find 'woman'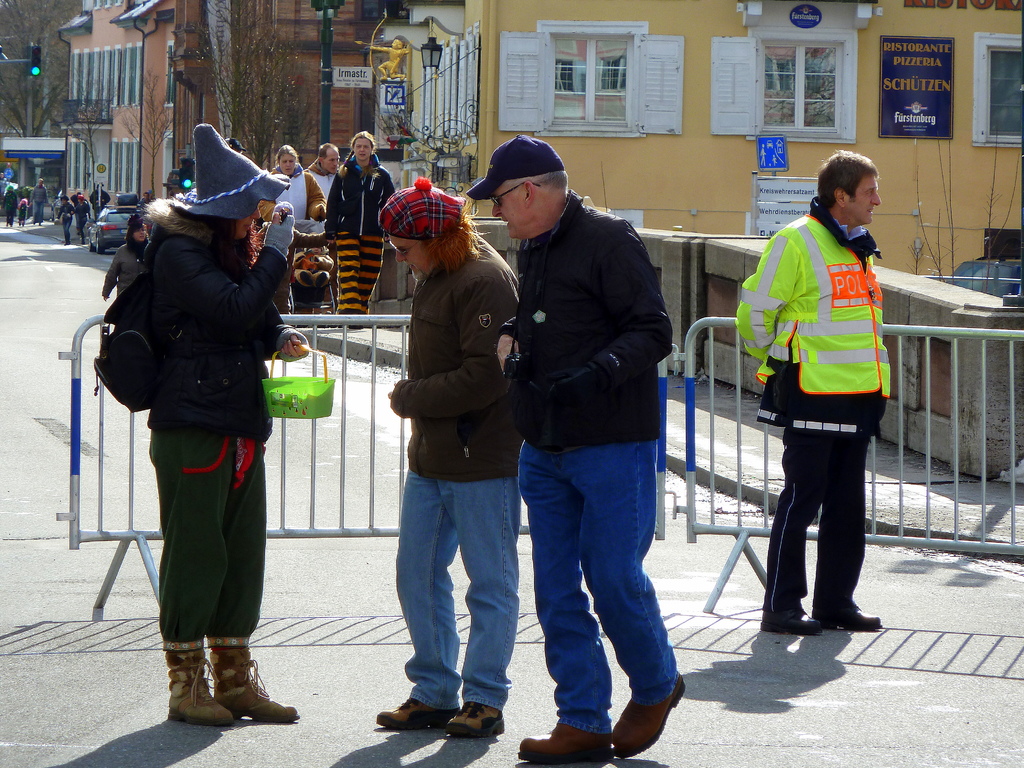
Rect(259, 145, 329, 225)
